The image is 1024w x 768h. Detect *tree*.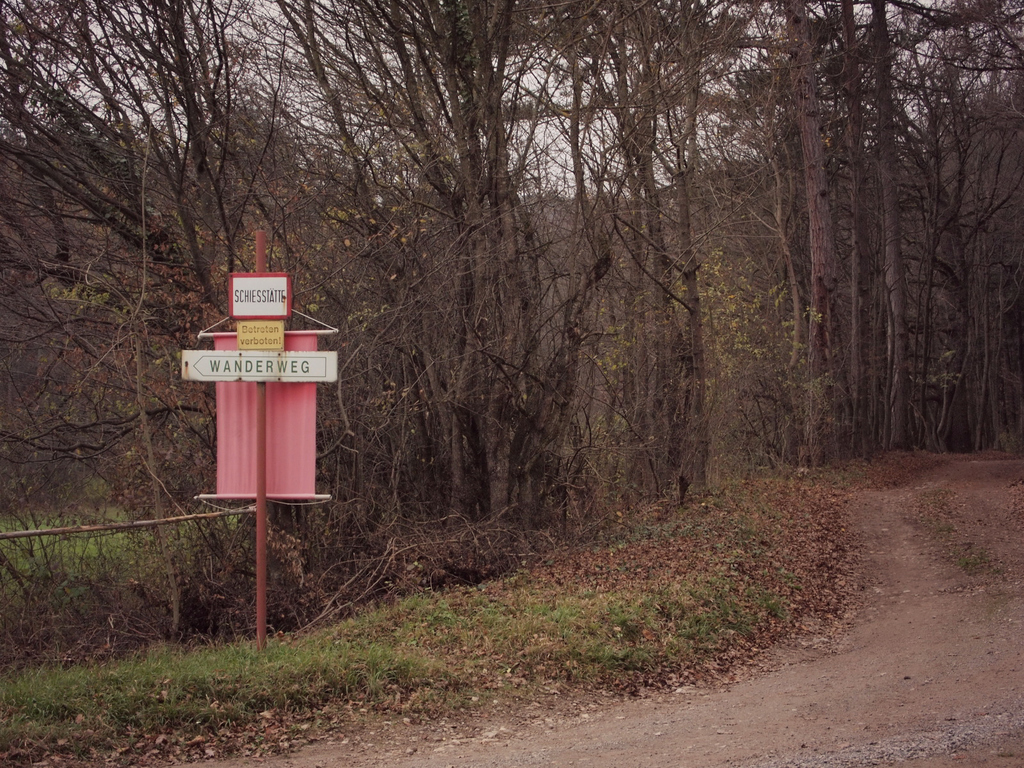
Detection: (733,6,843,441).
